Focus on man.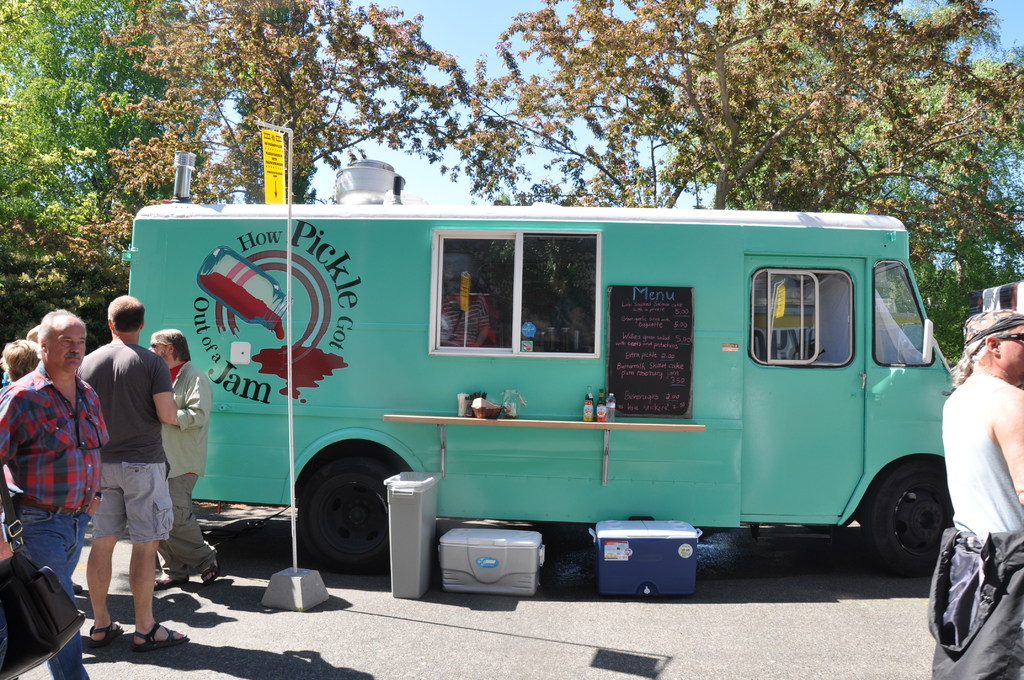
Focused at 931/308/1023/679.
